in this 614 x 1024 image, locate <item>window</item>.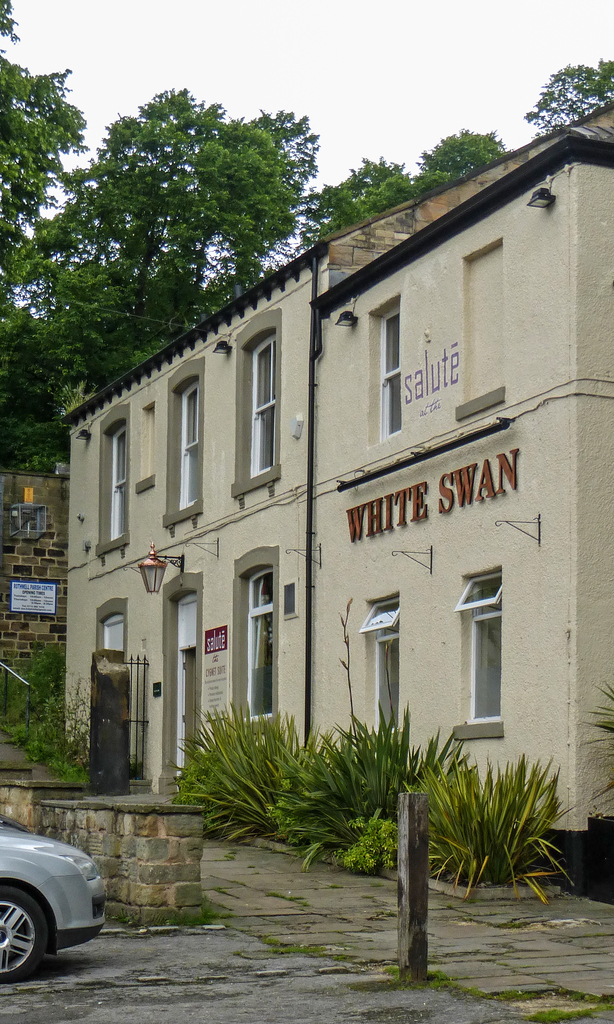
Bounding box: (175, 379, 215, 507).
